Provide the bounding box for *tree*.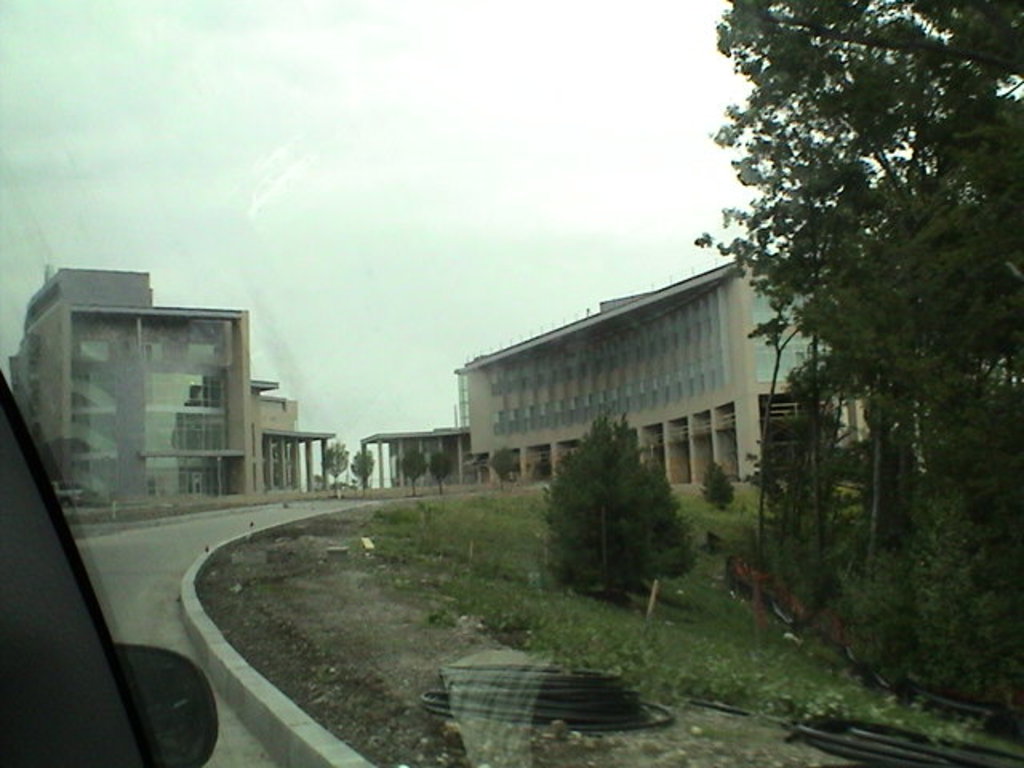
429, 448, 448, 501.
